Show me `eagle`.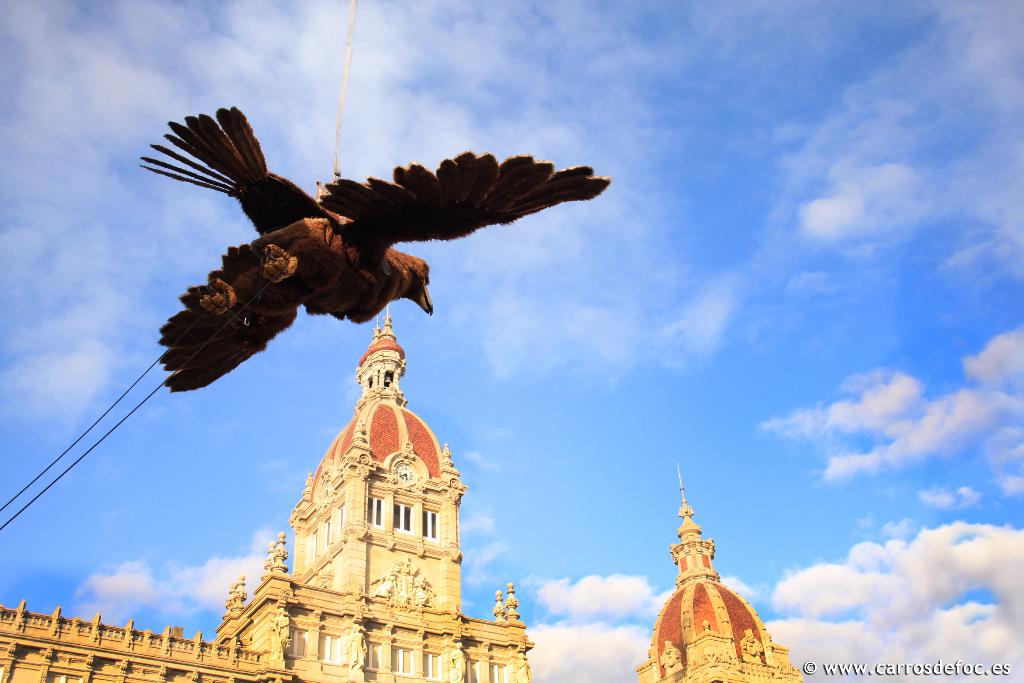
`eagle` is here: (139, 99, 616, 395).
